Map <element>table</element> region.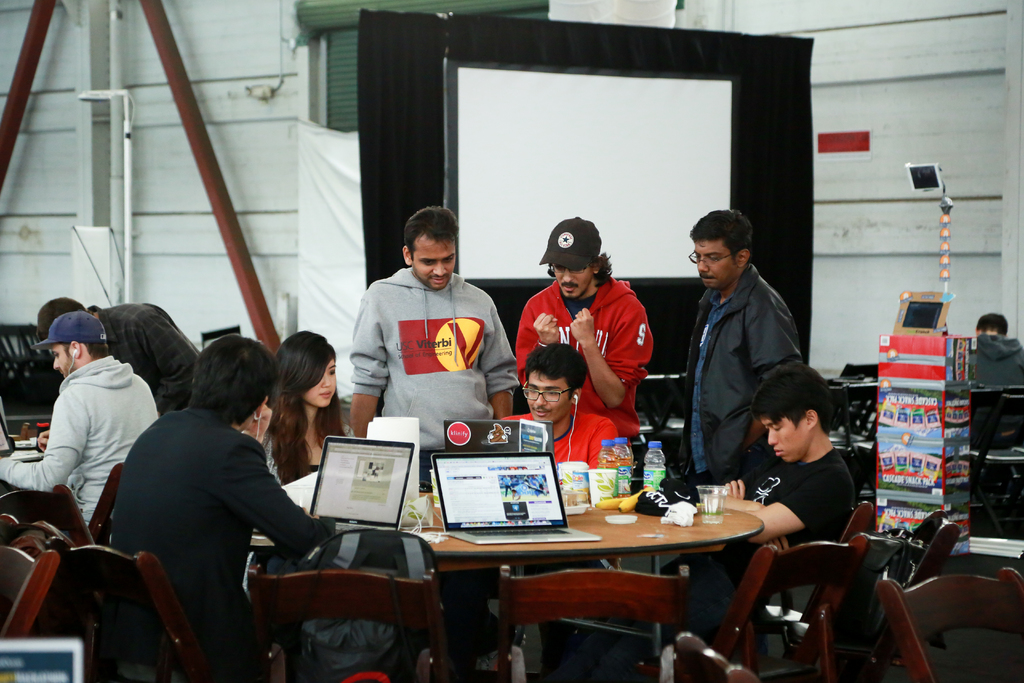
Mapped to Rect(0, 420, 42, 458).
